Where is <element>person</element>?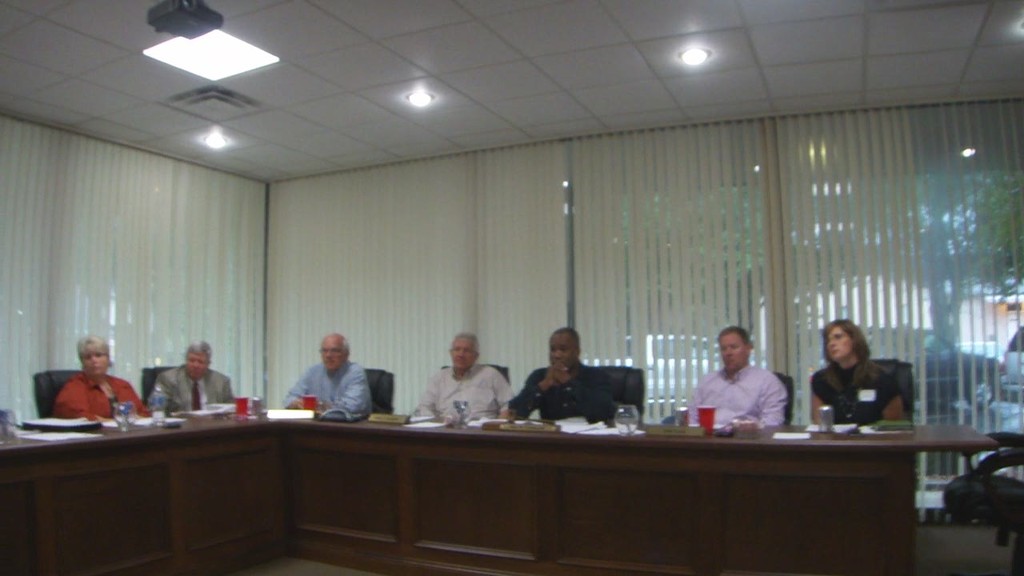
region(283, 330, 373, 420).
